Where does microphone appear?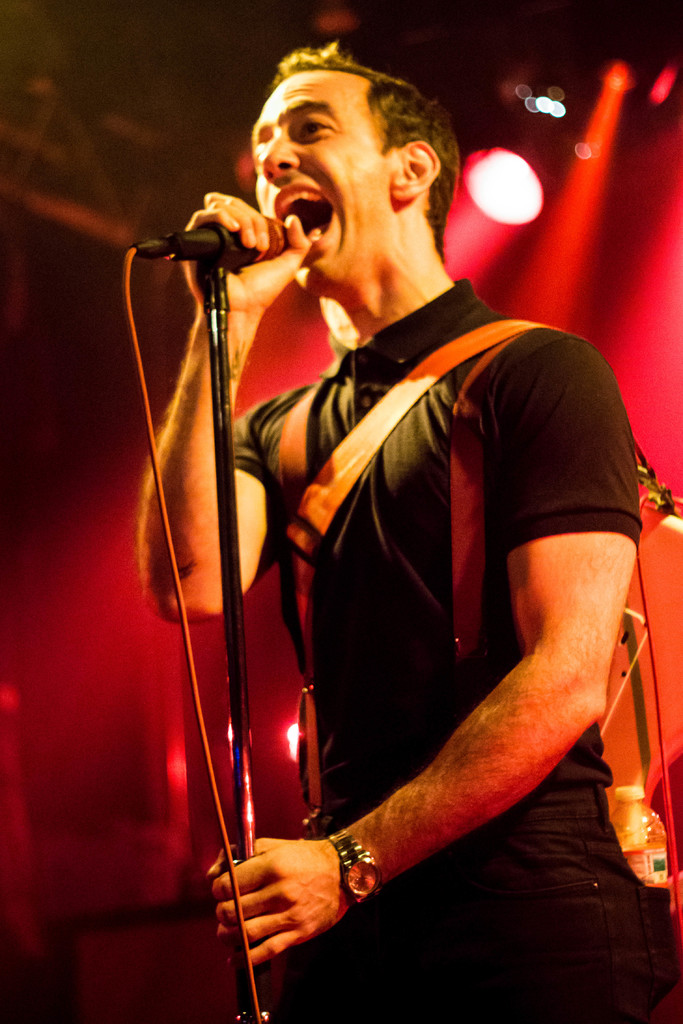
Appears at 138, 220, 284, 272.
